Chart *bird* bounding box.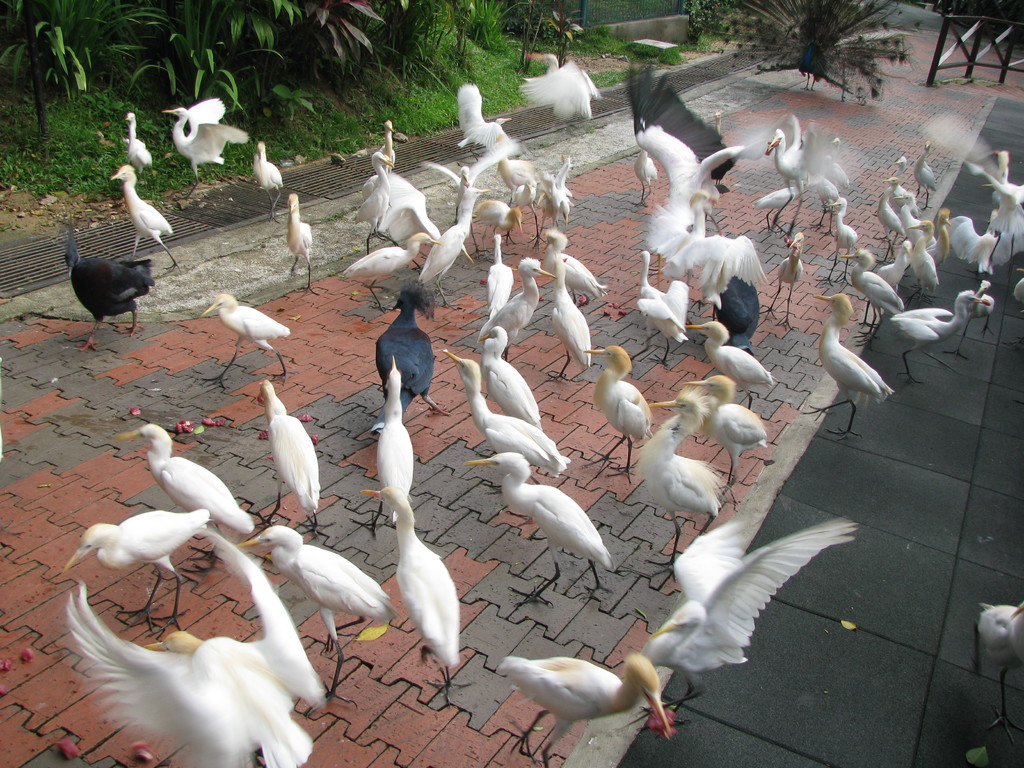
Charted: 109, 159, 186, 266.
